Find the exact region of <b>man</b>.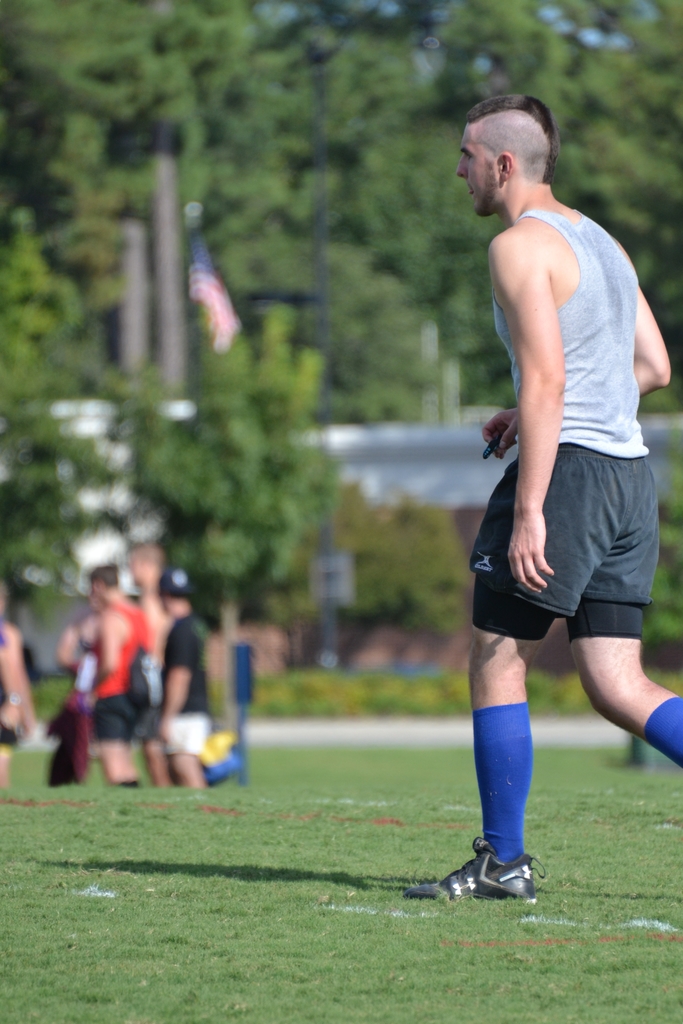
Exact region: pyautogui.locateOnScreen(131, 538, 172, 796).
